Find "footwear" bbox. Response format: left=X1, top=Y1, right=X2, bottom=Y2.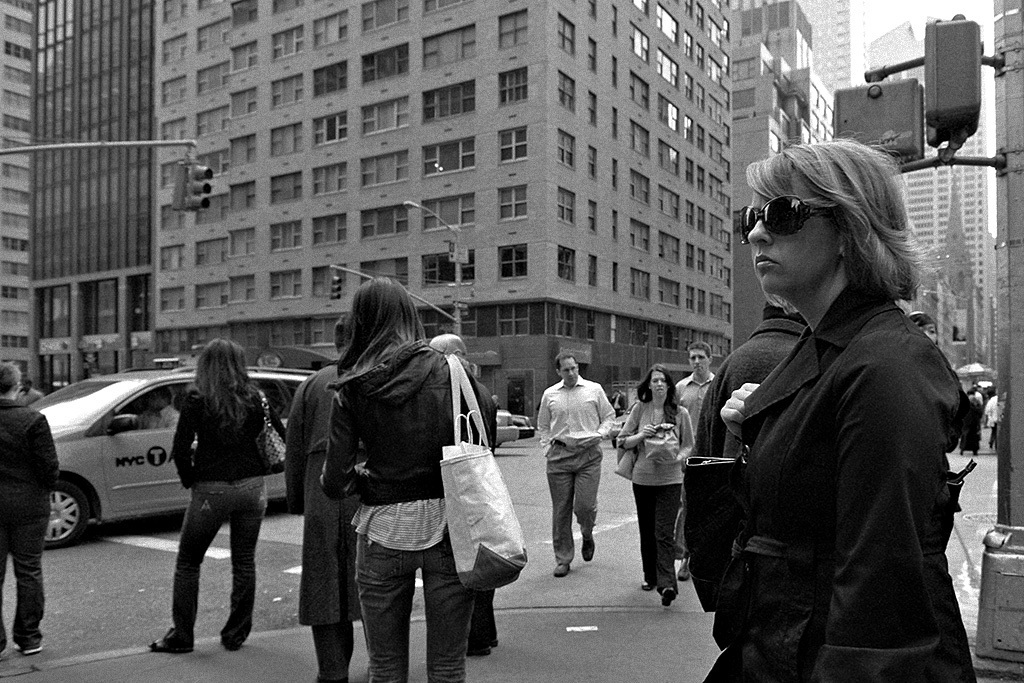
left=551, top=563, right=570, bottom=577.
